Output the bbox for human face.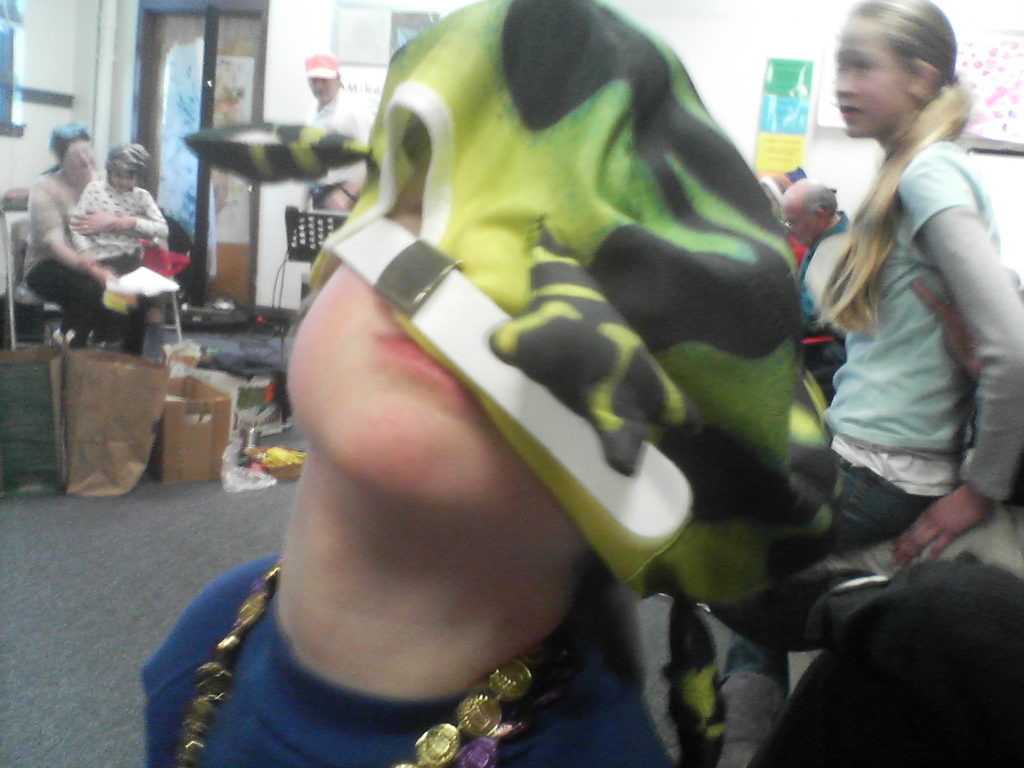
[left=282, top=159, right=590, bottom=553].
